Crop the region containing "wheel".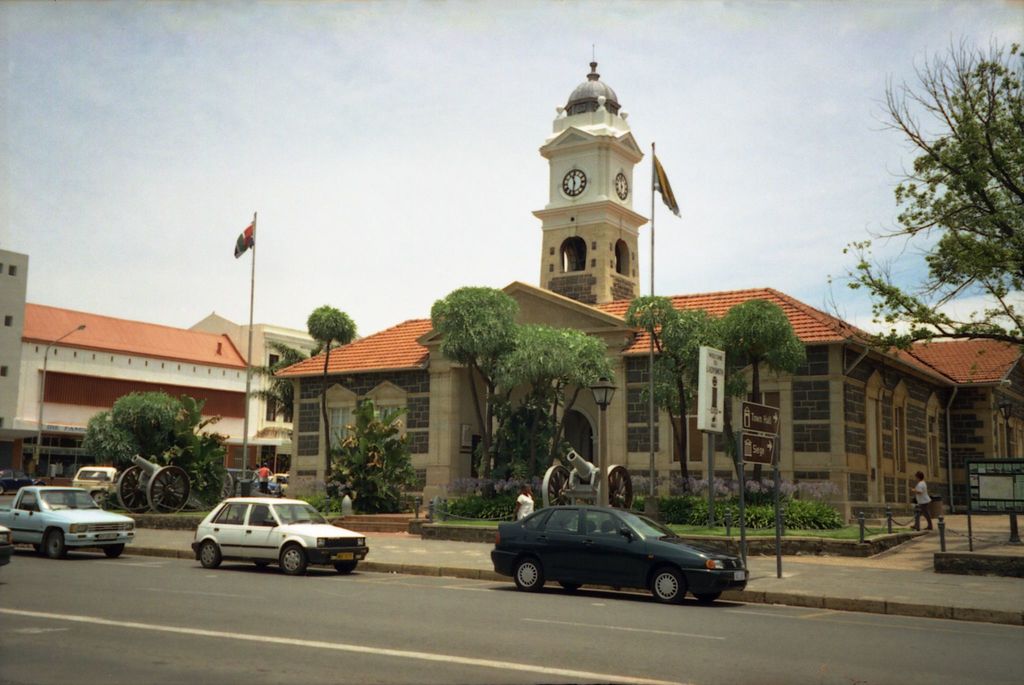
Crop region: (x1=281, y1=545, x2=305, y2=575).
